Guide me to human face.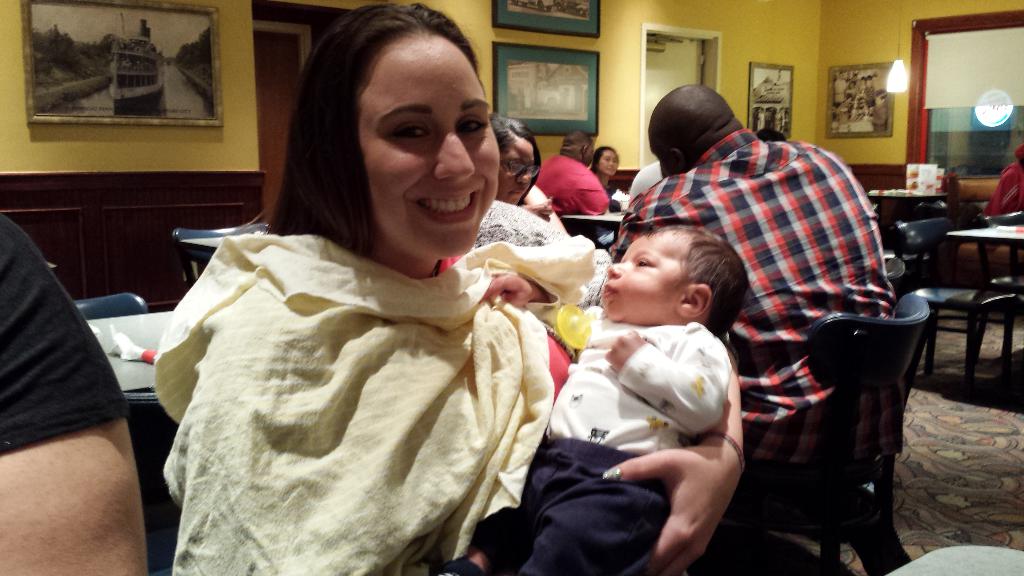
Guidance: locate(600, 150, 619, 173).
